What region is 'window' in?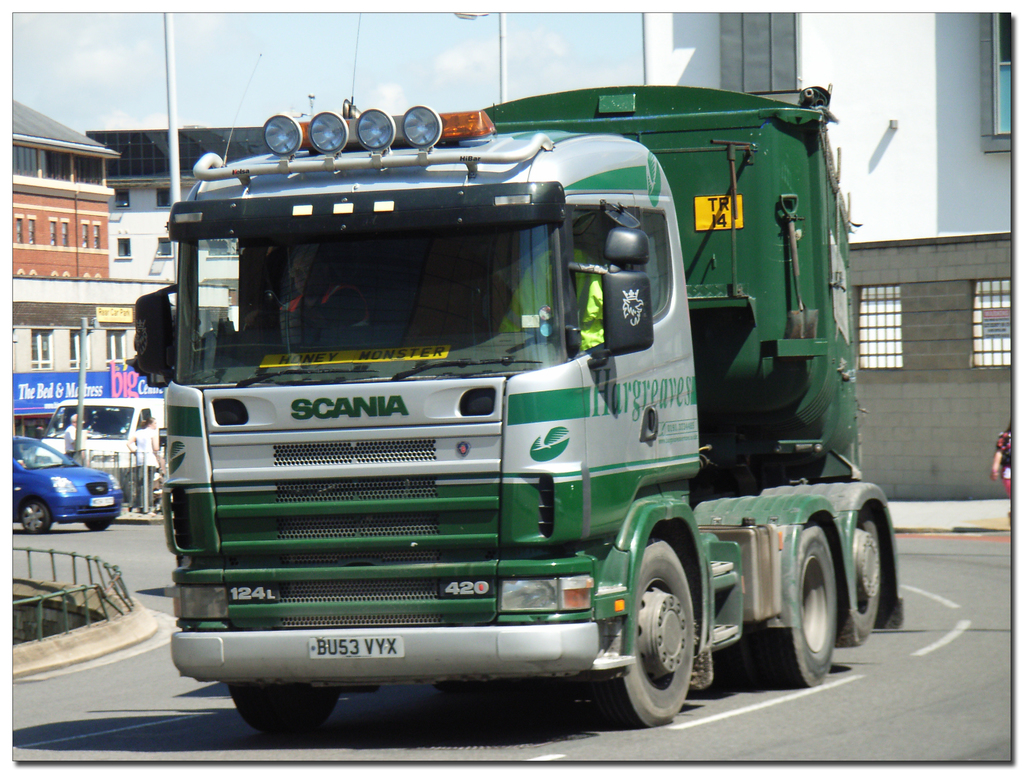
bbox(60, 222, 67, 246).
